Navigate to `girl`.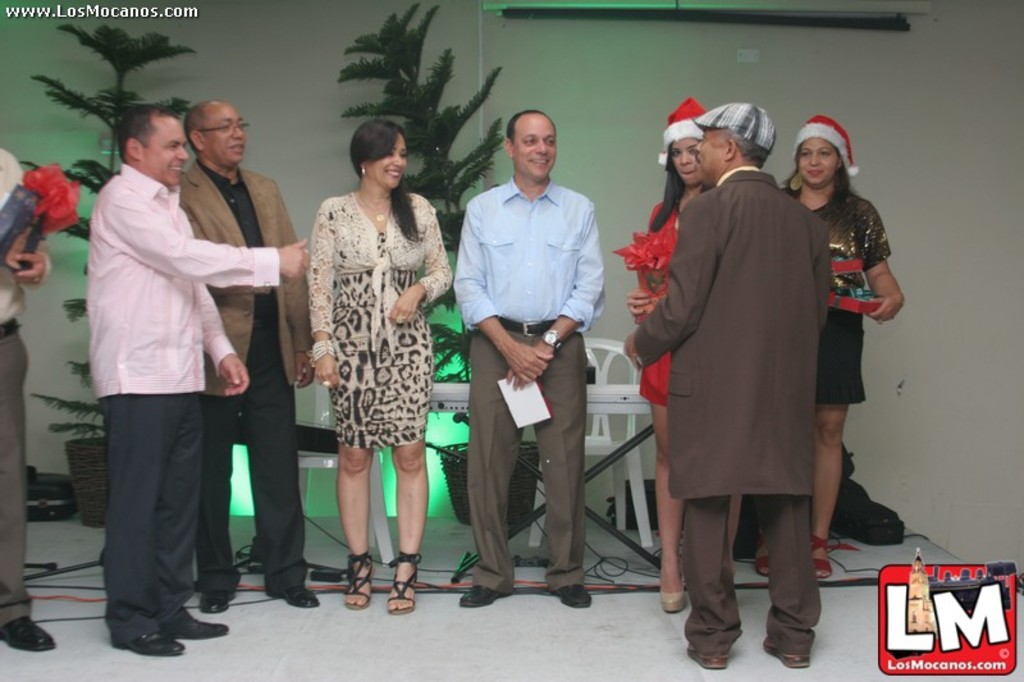
Navigation target: pyautogui.locateOnScreen(639, 96, 745, 614).
